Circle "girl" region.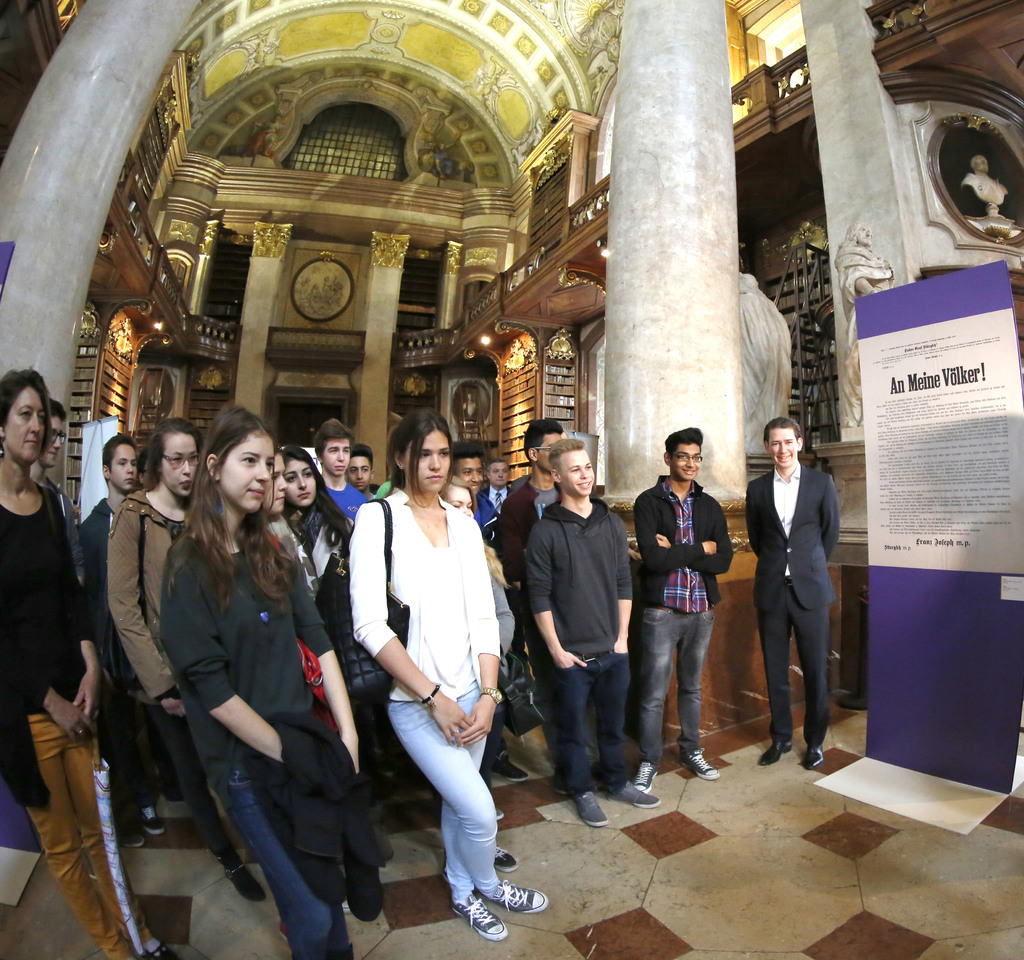
Region: l=283, t=448, r=385, b=822.
